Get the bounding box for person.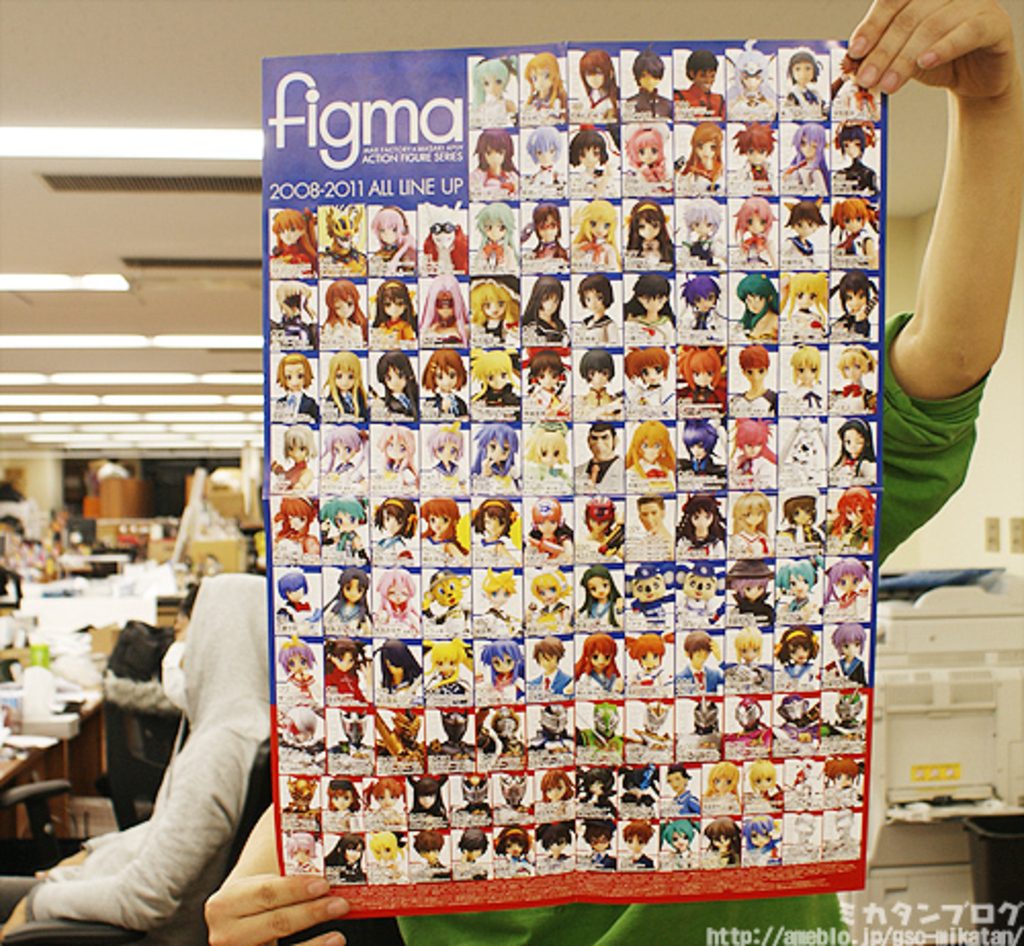
{"x1": 475, "y1": 205, "x2": 518, "y2": 272}.
